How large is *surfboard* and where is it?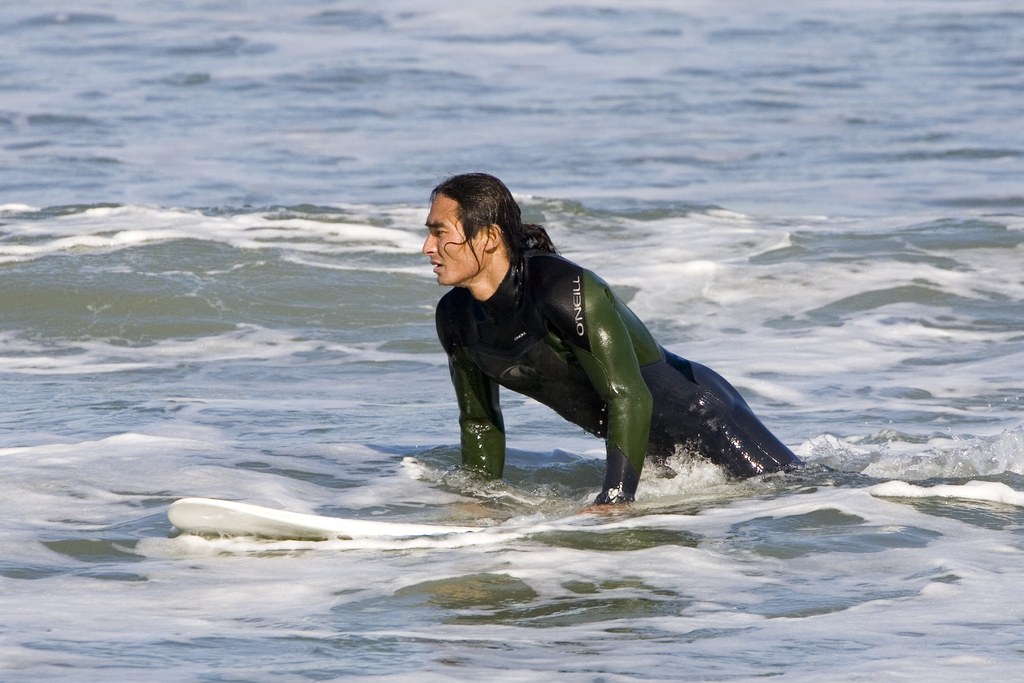
Bounding box: bbox(166, 495, 487, 537).
